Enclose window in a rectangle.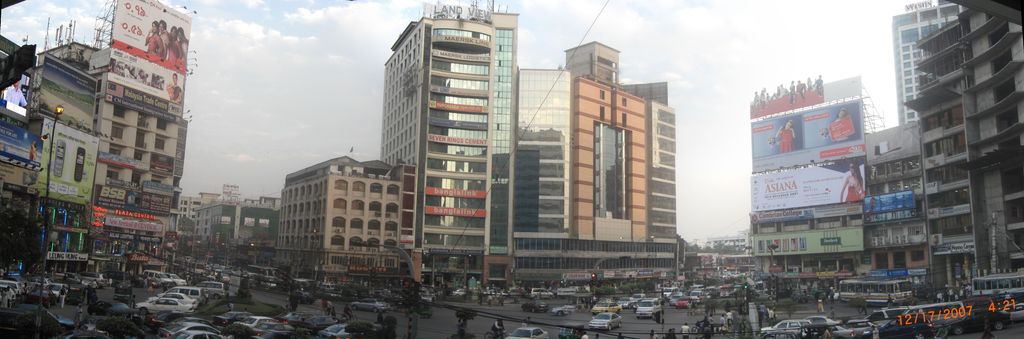
l=908, t=157, r=918, b=167.
